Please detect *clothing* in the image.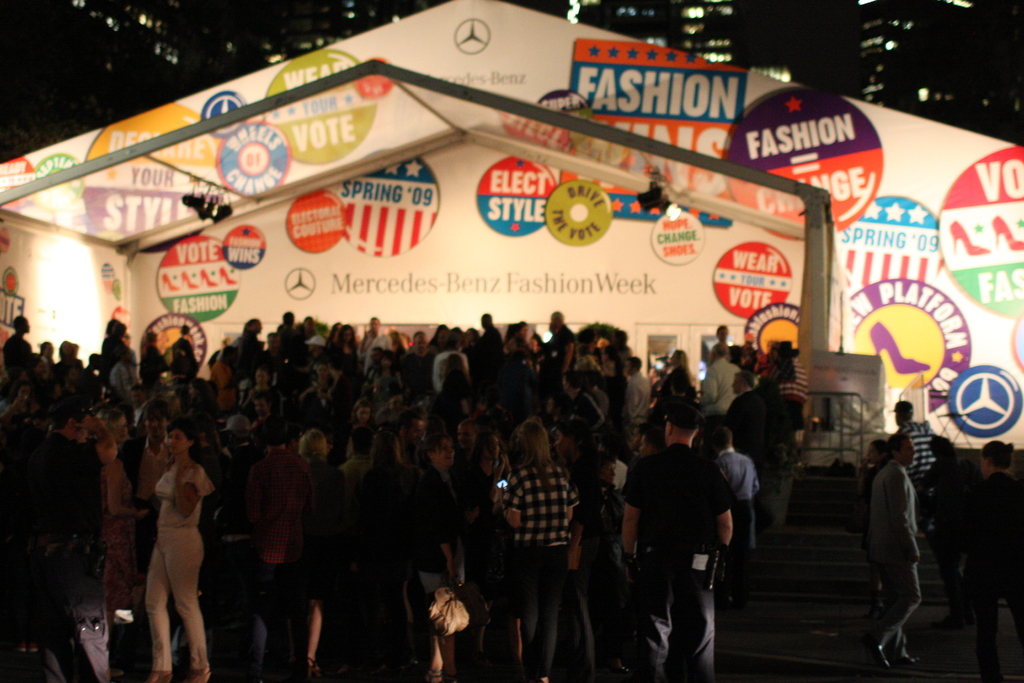
666 393 701 446.
